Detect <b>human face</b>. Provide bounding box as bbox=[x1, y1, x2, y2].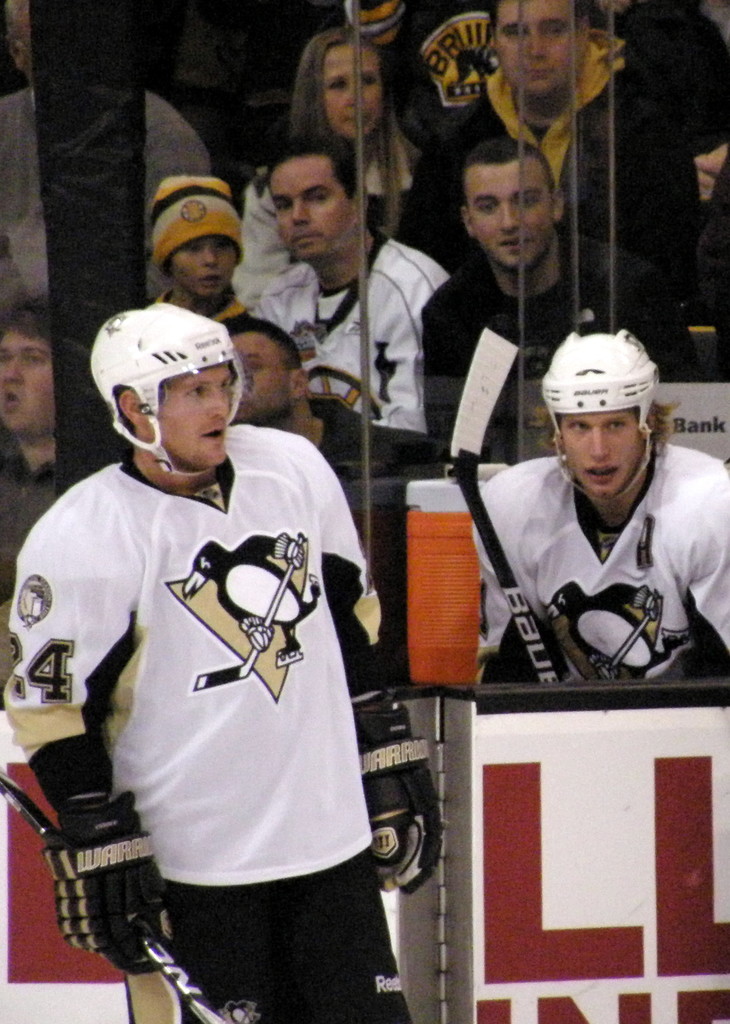
bbox=[559, 410, 640, 494].
